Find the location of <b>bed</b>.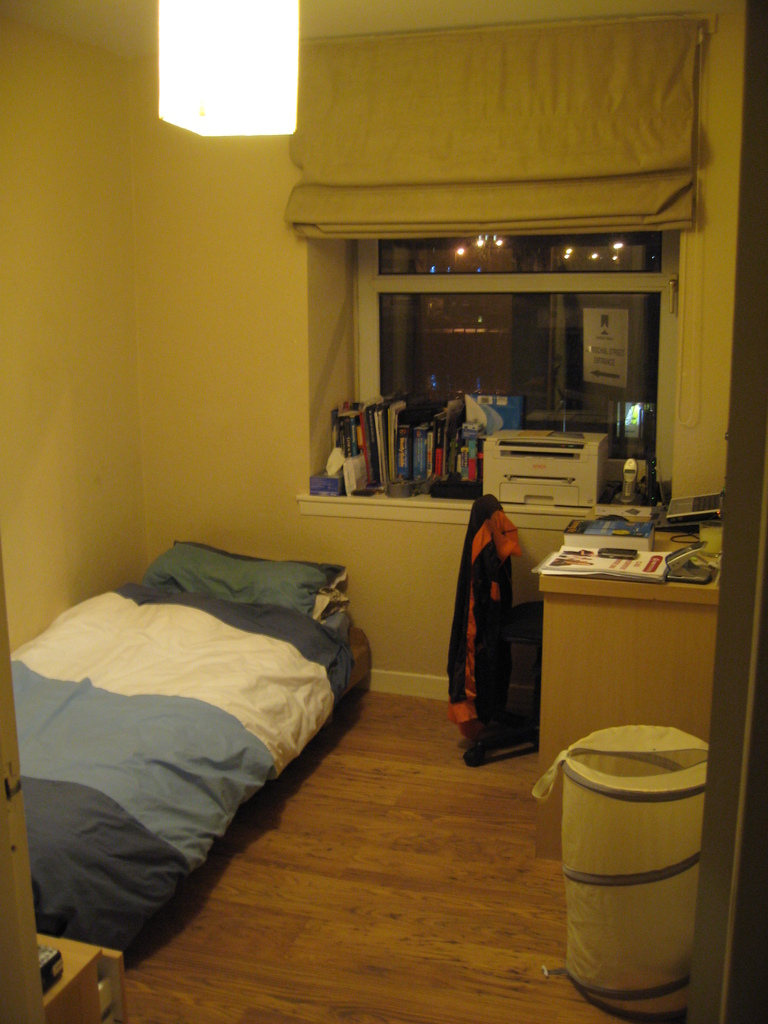
Location: <box>6,506,392,973</box>.
